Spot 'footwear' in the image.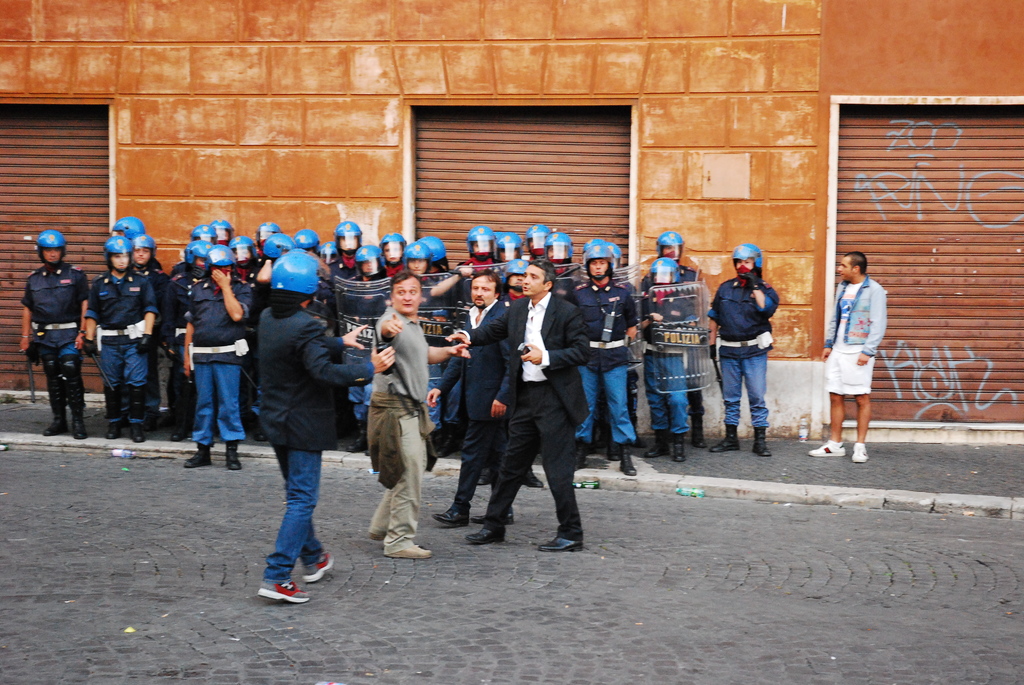
'footwear' found at [left=435, top=508, right=467, bottom=529].
